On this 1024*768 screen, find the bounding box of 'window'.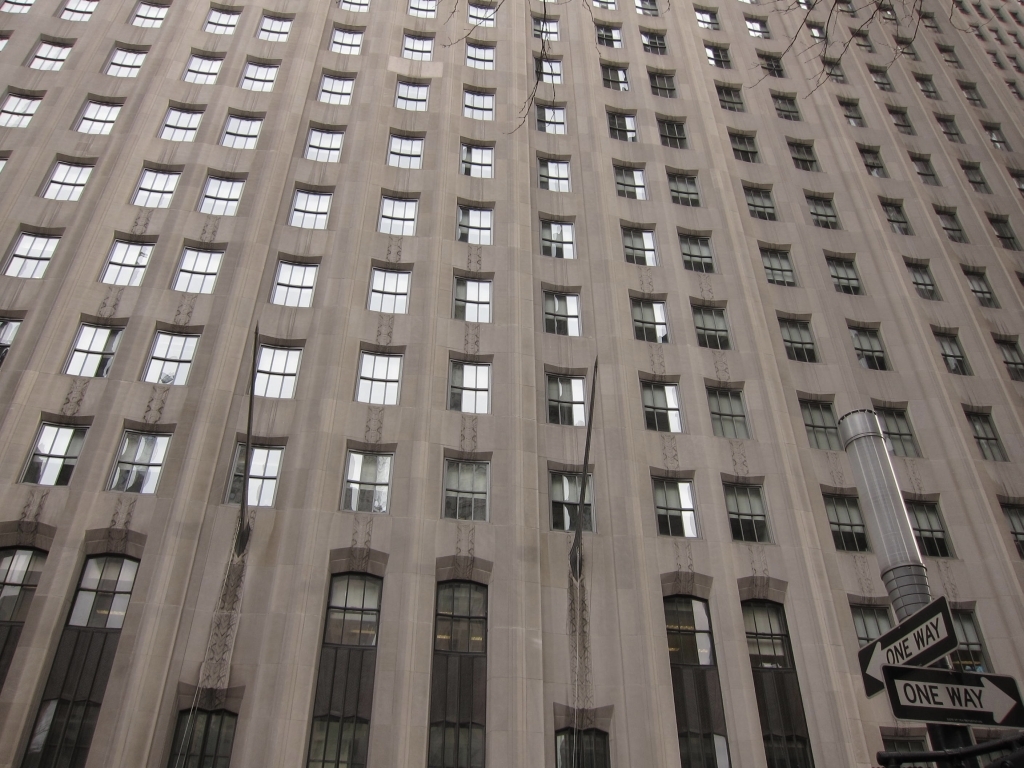
Bounding box: left=0, top=0, right=30, bottom=15.
